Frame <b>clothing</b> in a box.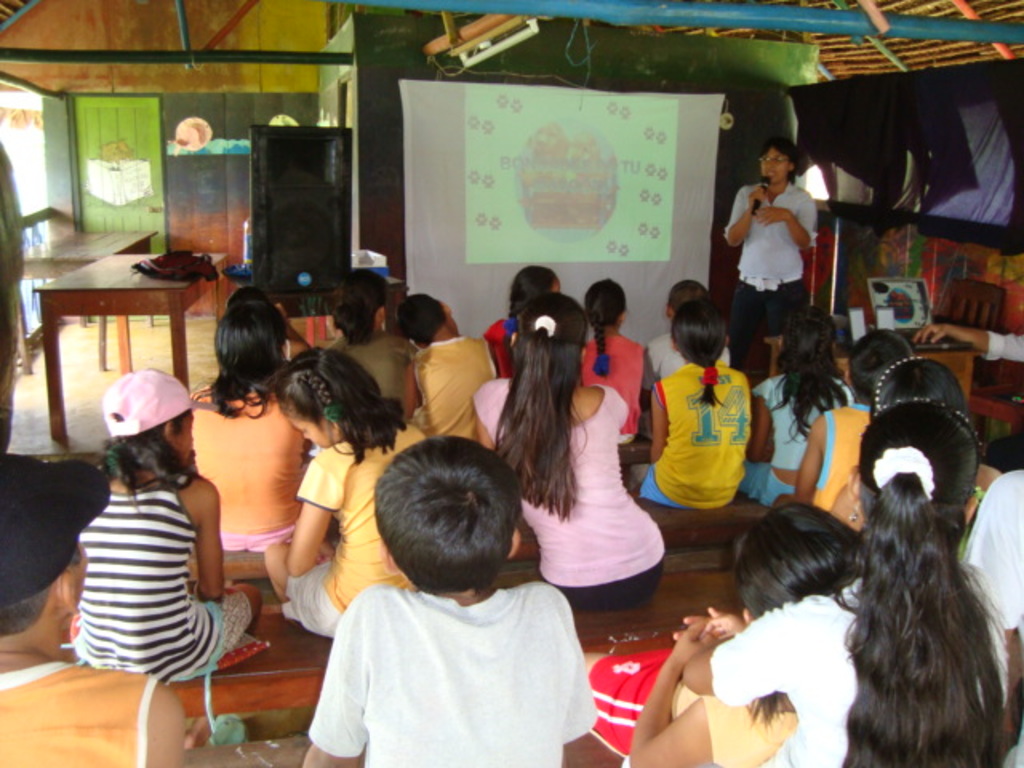
[x1=710, y1=549, x2=1011, y2=766].
